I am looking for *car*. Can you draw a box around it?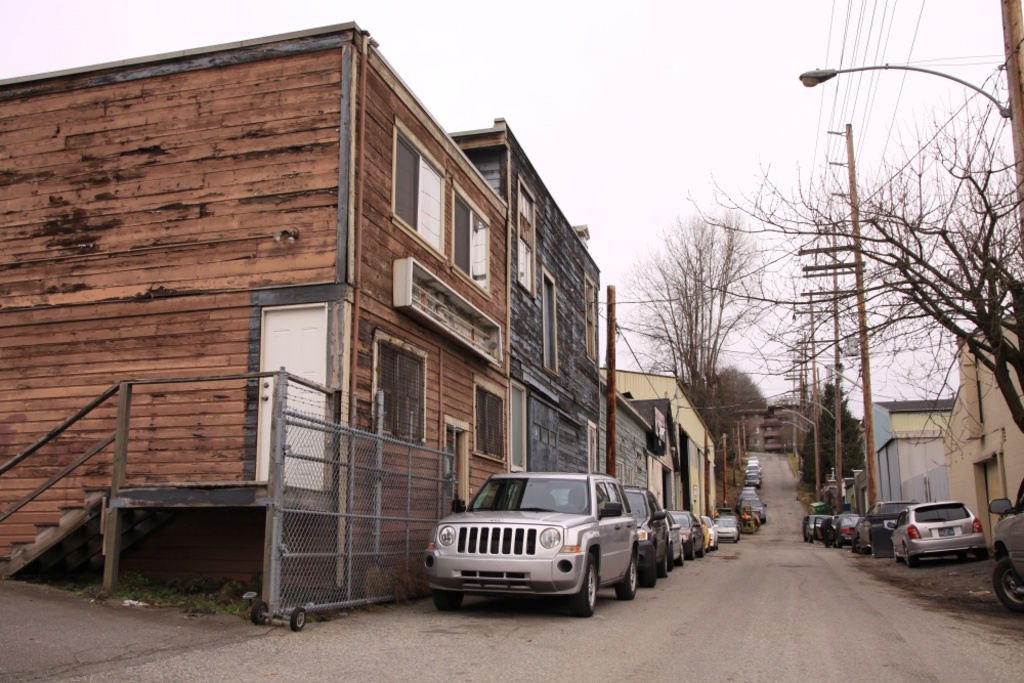
Sure, the bounding box is BBox(412, 466, 656, 620).
